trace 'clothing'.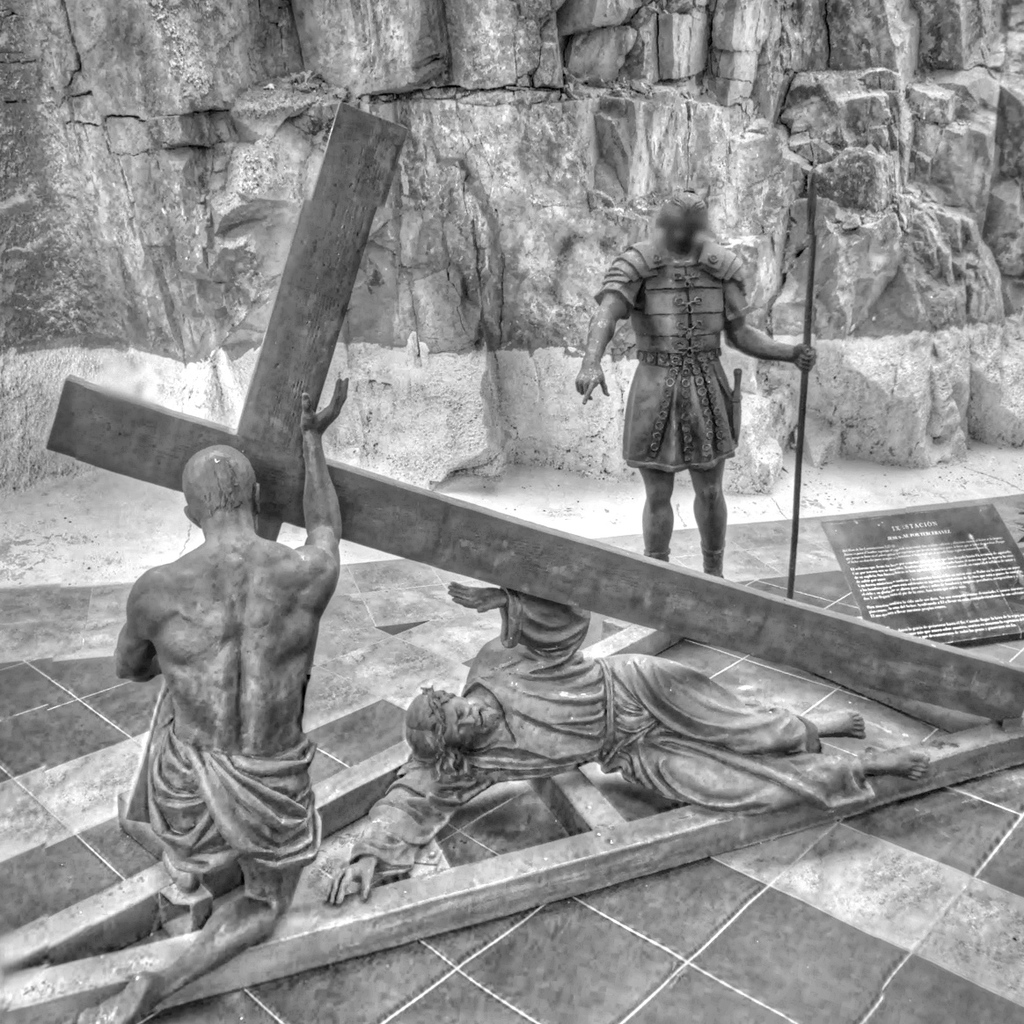
Traced to box(598, 202, 778, 523).
